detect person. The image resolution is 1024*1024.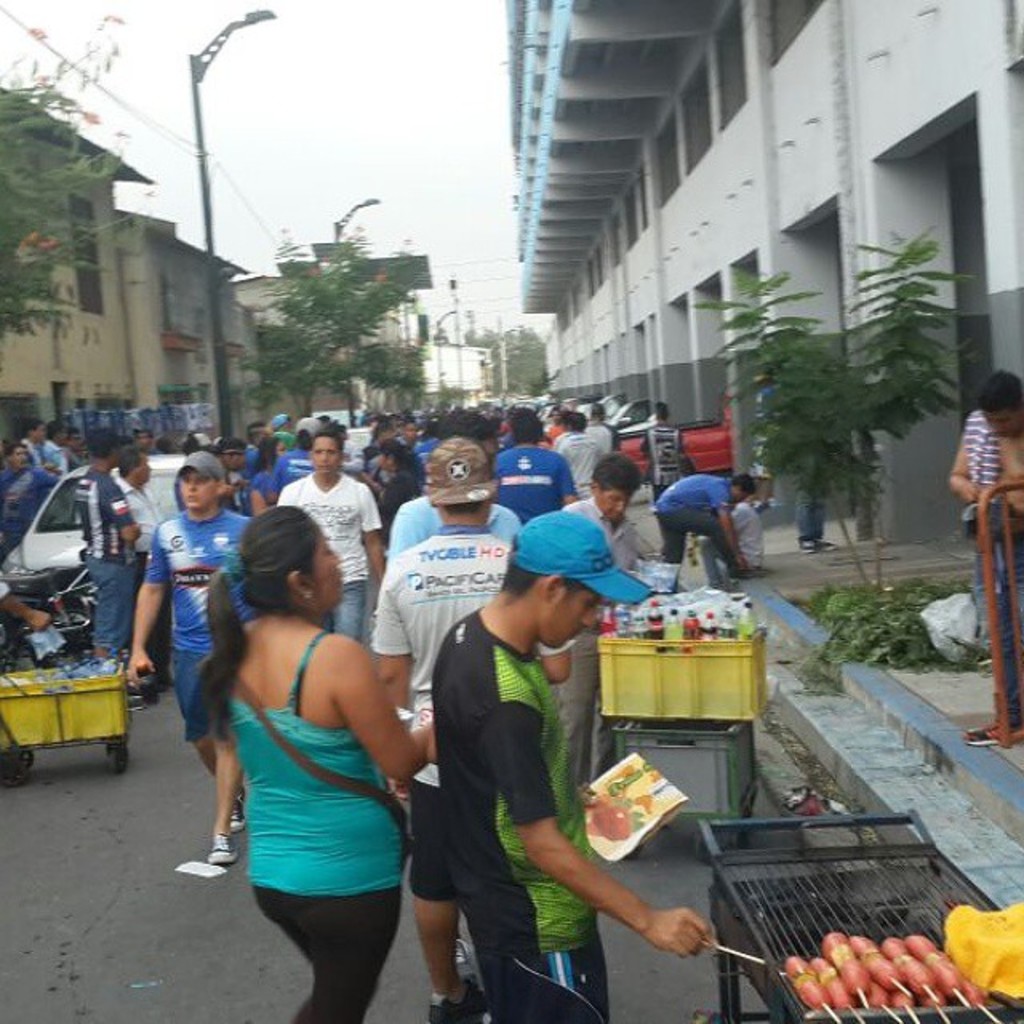
133:421:157:458.
